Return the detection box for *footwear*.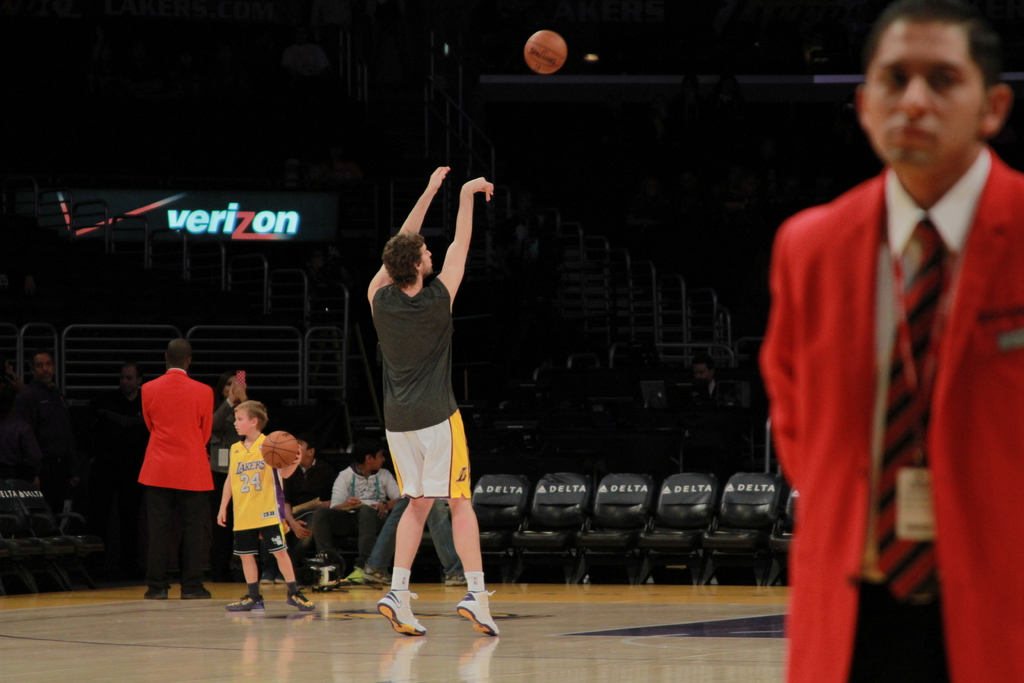
x1=378 y1=591 x2=425 y2=636.
